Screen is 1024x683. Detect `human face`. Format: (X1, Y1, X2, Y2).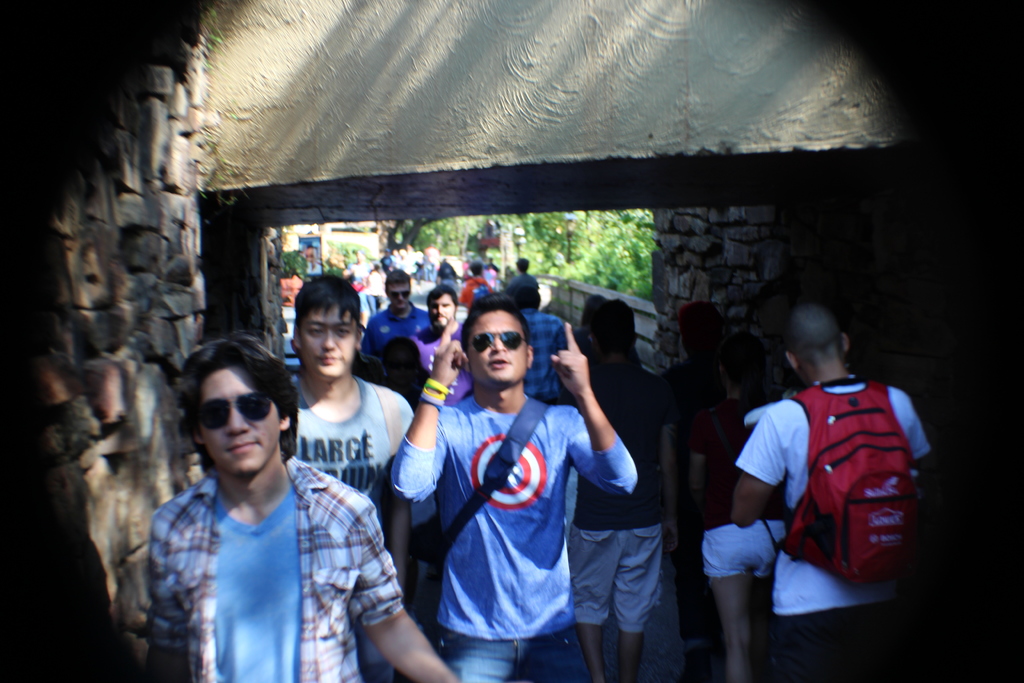
(388, 282, 412, 309).
